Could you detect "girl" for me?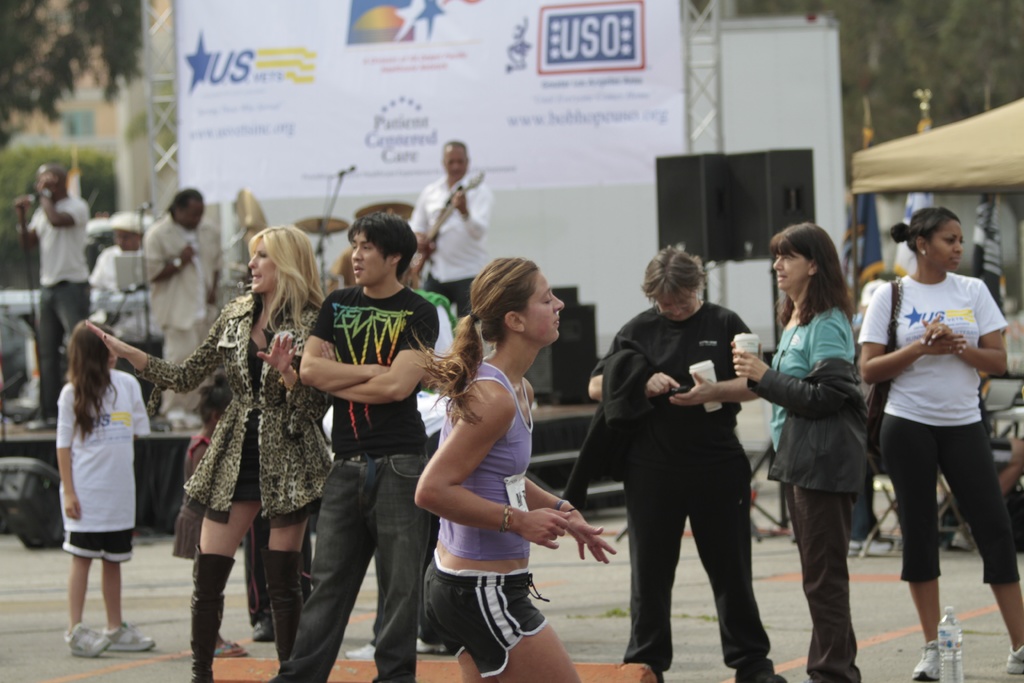
Detection result: 172,371,246,656.
